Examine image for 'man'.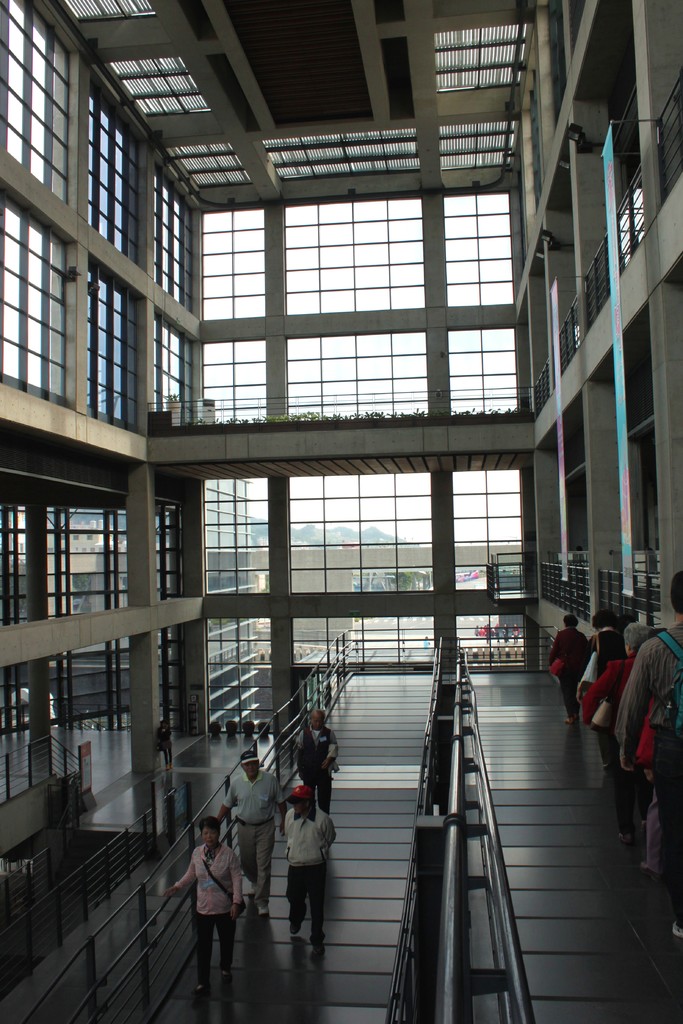
Examination result: region(279, 783, 336, 942).
